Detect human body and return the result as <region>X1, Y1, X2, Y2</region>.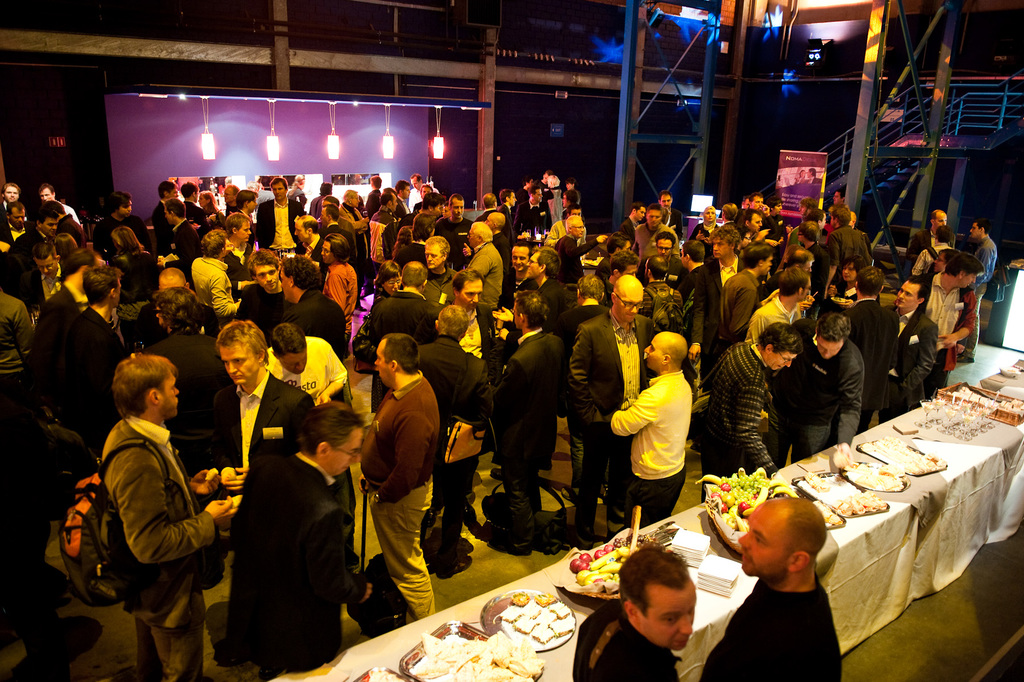
<region>700, 567, 844, 681</region>.
